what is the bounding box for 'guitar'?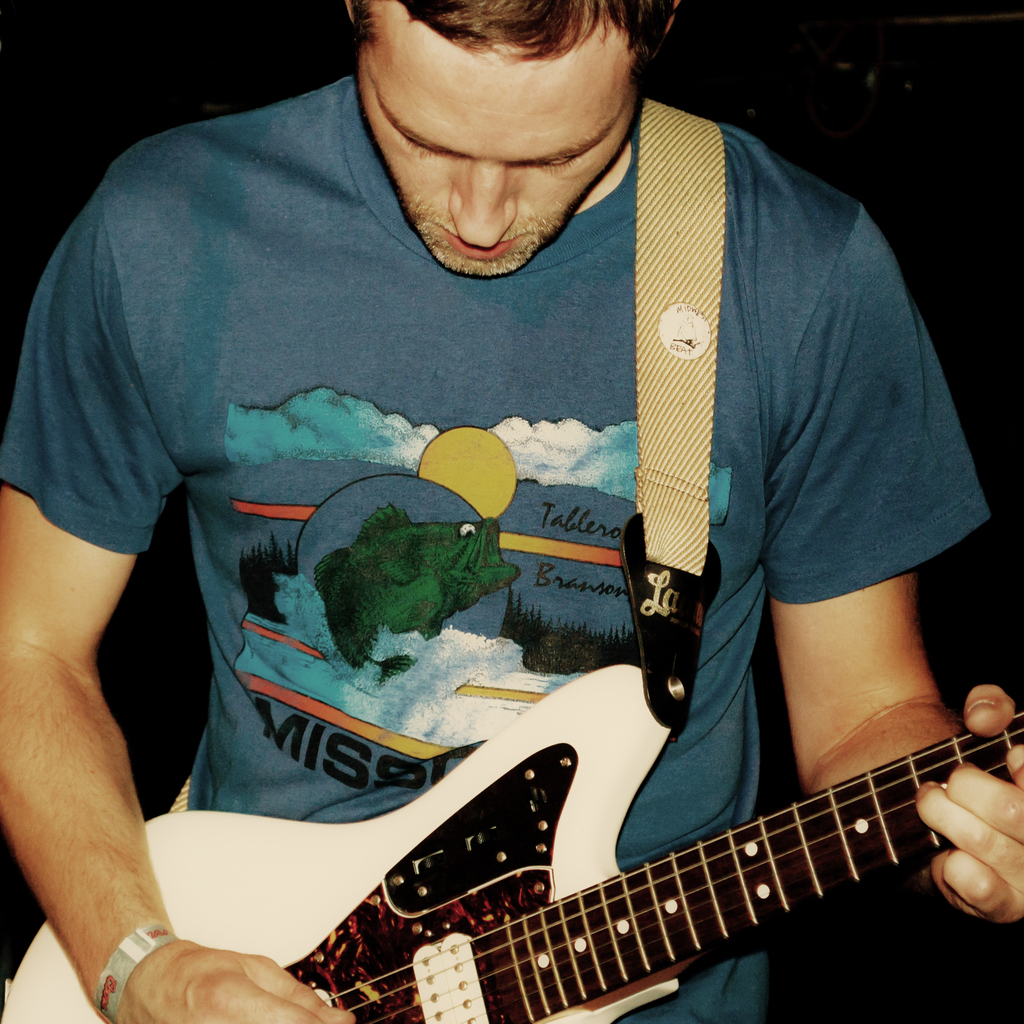
(left=0, top=662, right=1023, bottom=1023).
